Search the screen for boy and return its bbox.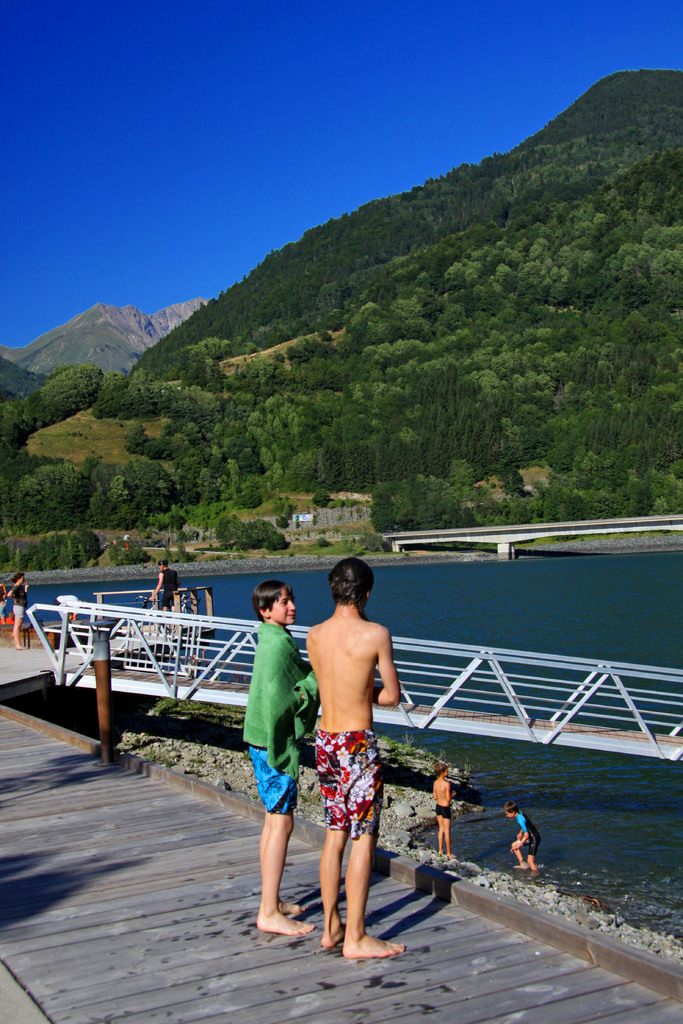
Found: 431/765/459/853.
